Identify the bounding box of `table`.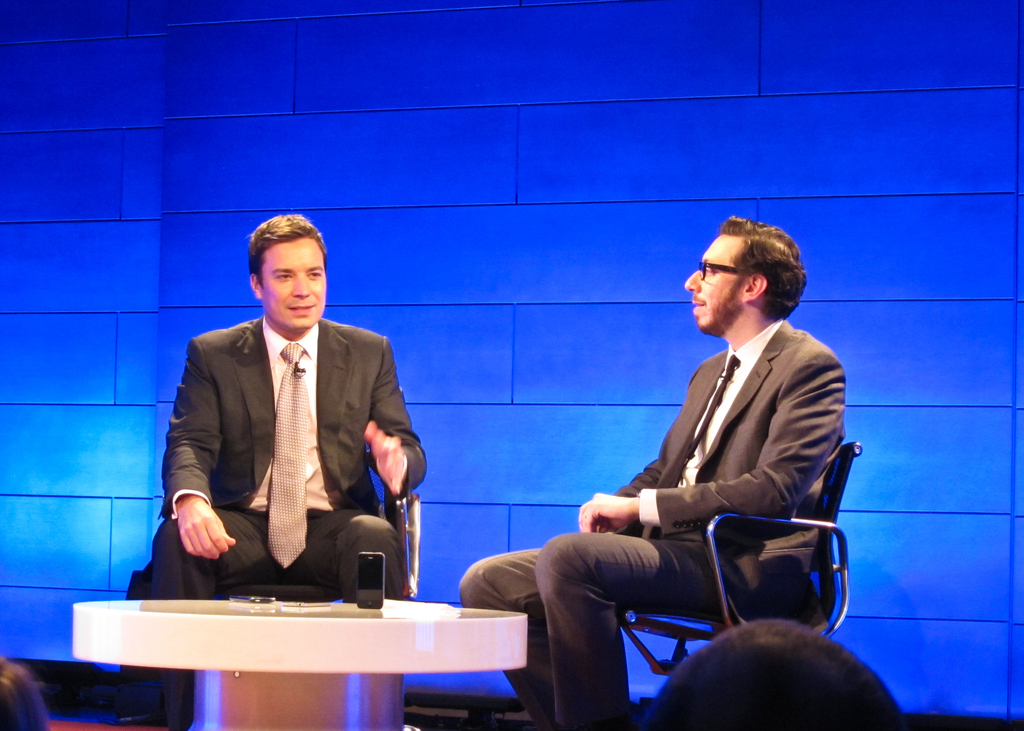
<bbox>71, 584, 554, 714</bbox>.
